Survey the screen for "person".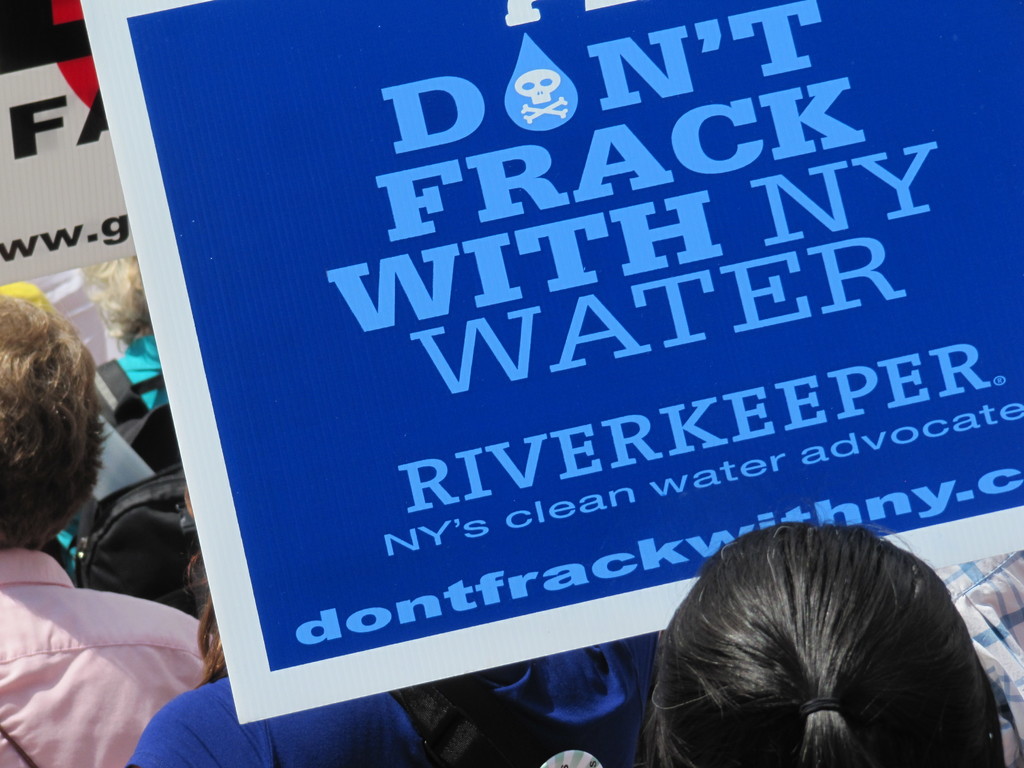
Survey found: box(51, 247, 178, 593).
